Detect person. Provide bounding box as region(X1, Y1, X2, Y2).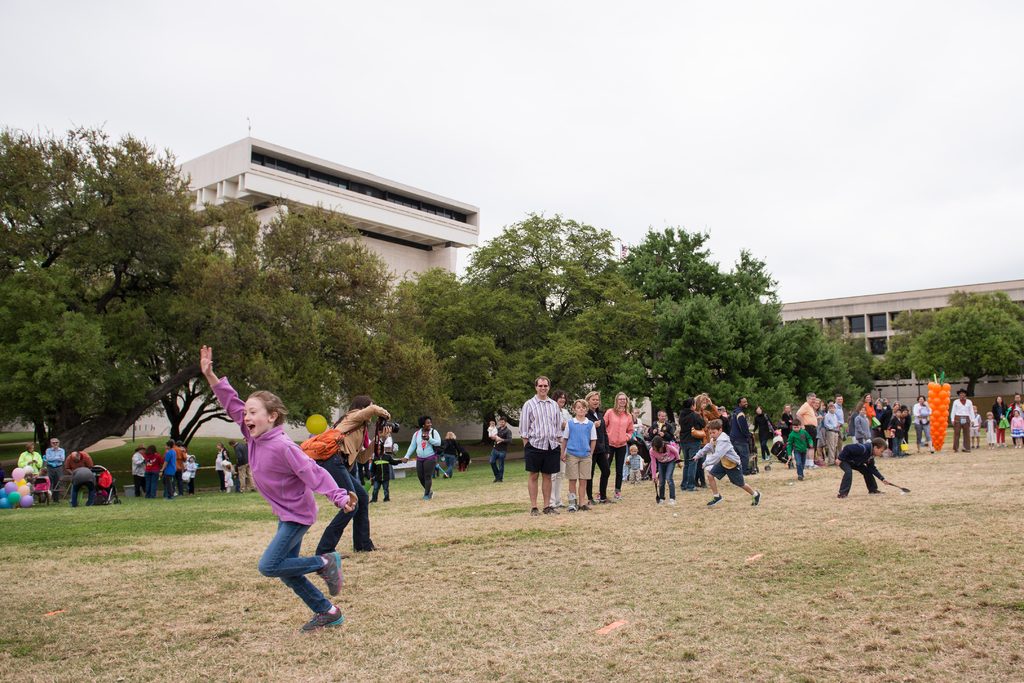
region(650, 407, 678, 429).
